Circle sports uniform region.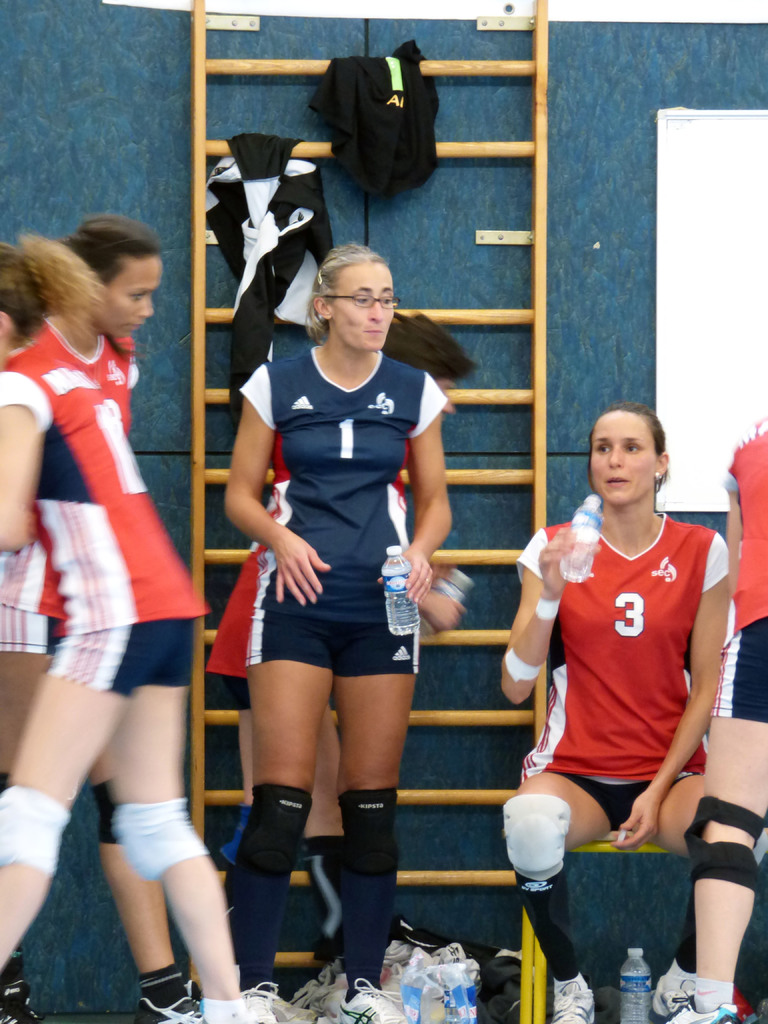
Region: {"x1": 0, "y1": 321, "x2": 211, "y2": 708}.
